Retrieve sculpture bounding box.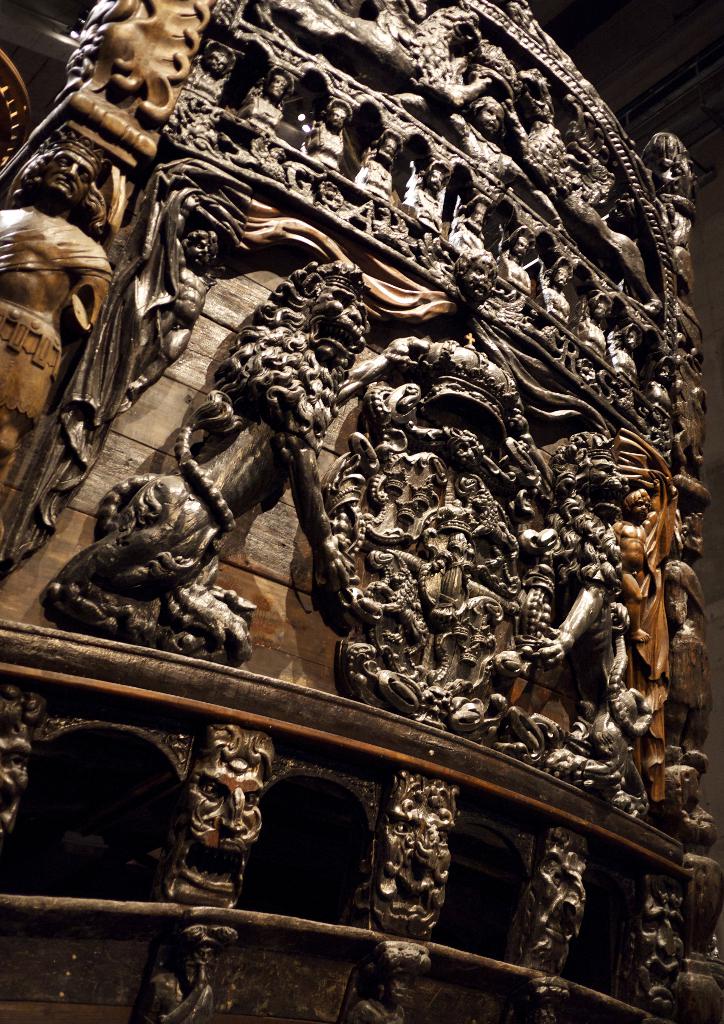
Bounding box: 357:243:574:421.
